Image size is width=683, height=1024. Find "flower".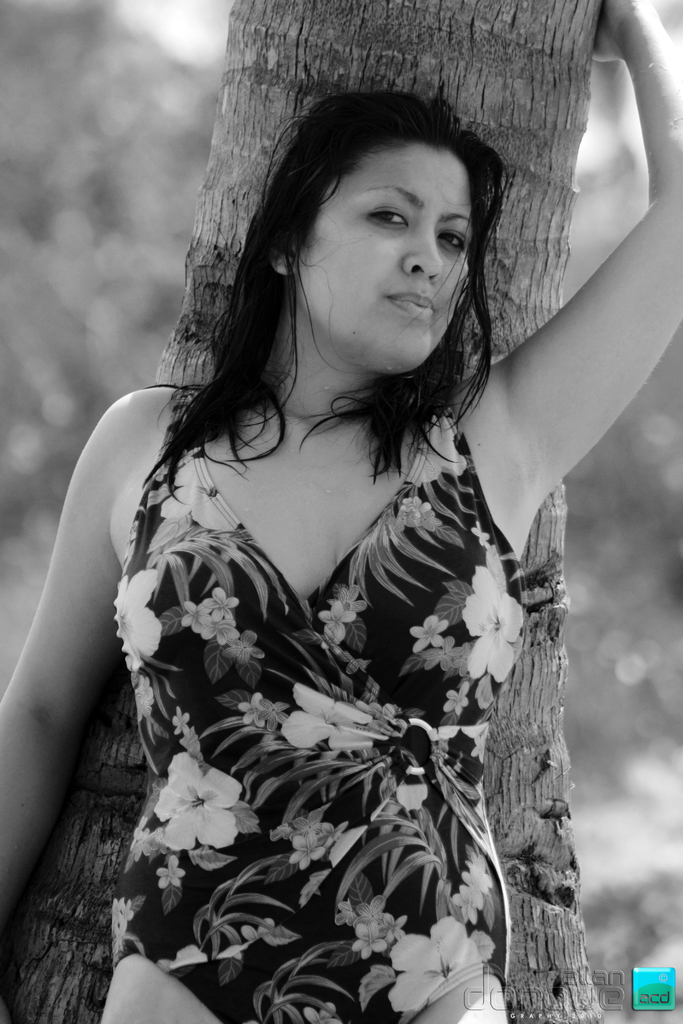
<region>456, 716, 491, 753</region>.
